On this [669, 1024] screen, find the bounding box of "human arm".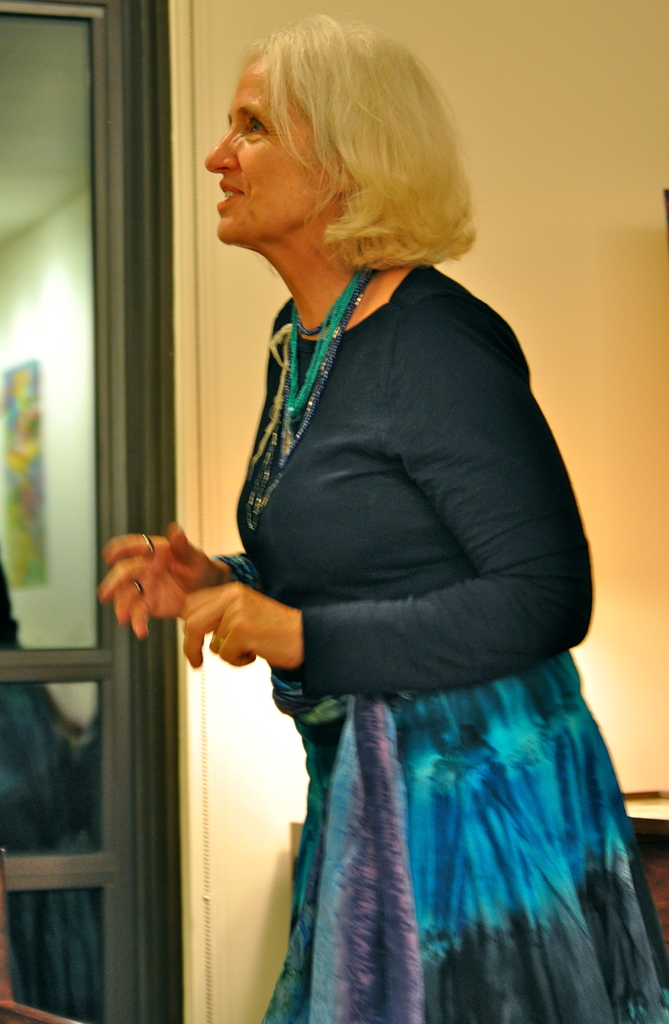
Bounding box: x1=222, y1=328, x2=565, y2=715.
